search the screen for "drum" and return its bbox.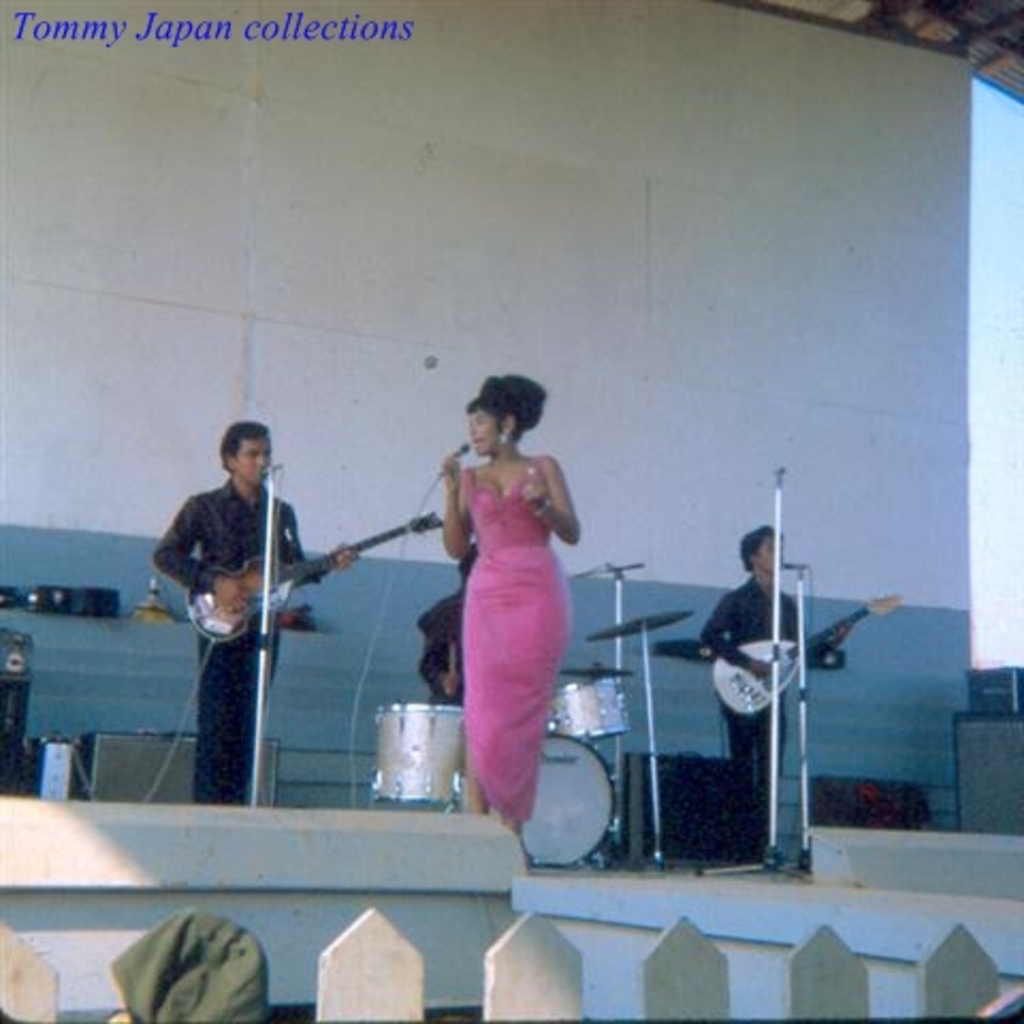
Found: <box>525,734,610,866</box>.
